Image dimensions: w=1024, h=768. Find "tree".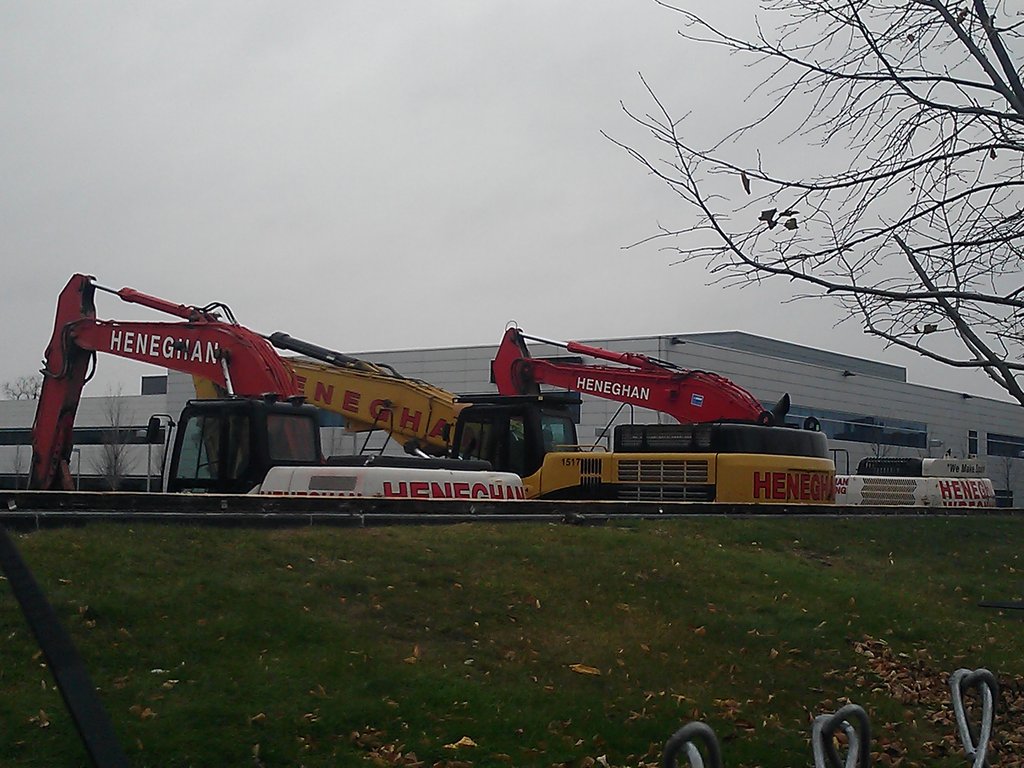
[3, 371, 44, 397].
